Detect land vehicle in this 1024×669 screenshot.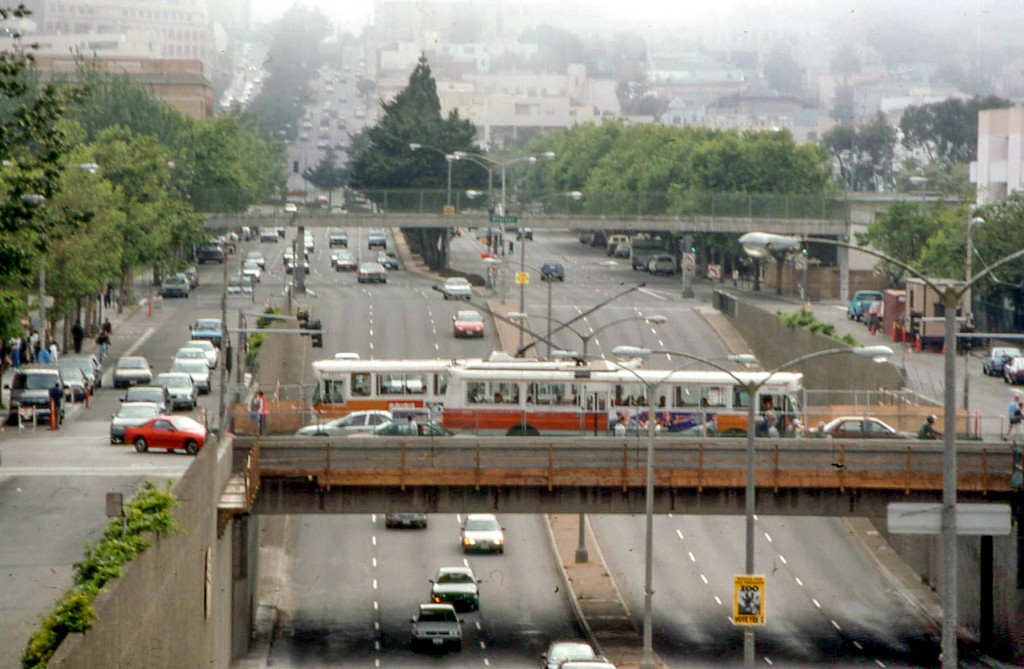
Detection: box(538, 261, 565, 283).
